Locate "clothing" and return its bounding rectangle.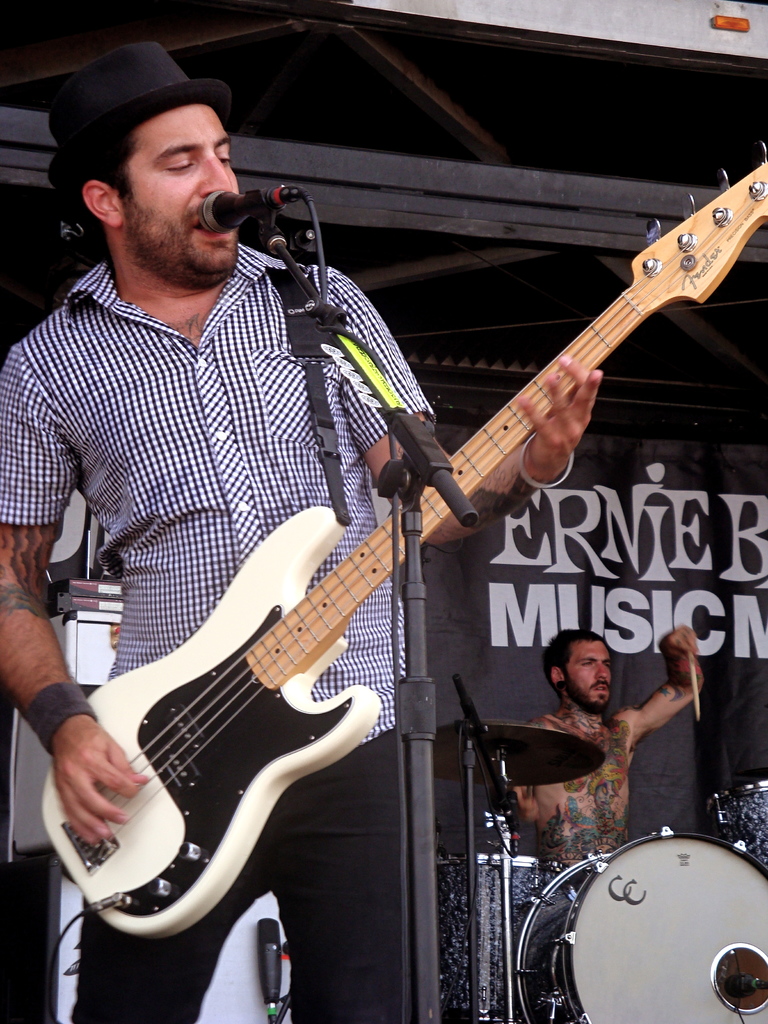
bbox(0, 254, 472, 1023).
